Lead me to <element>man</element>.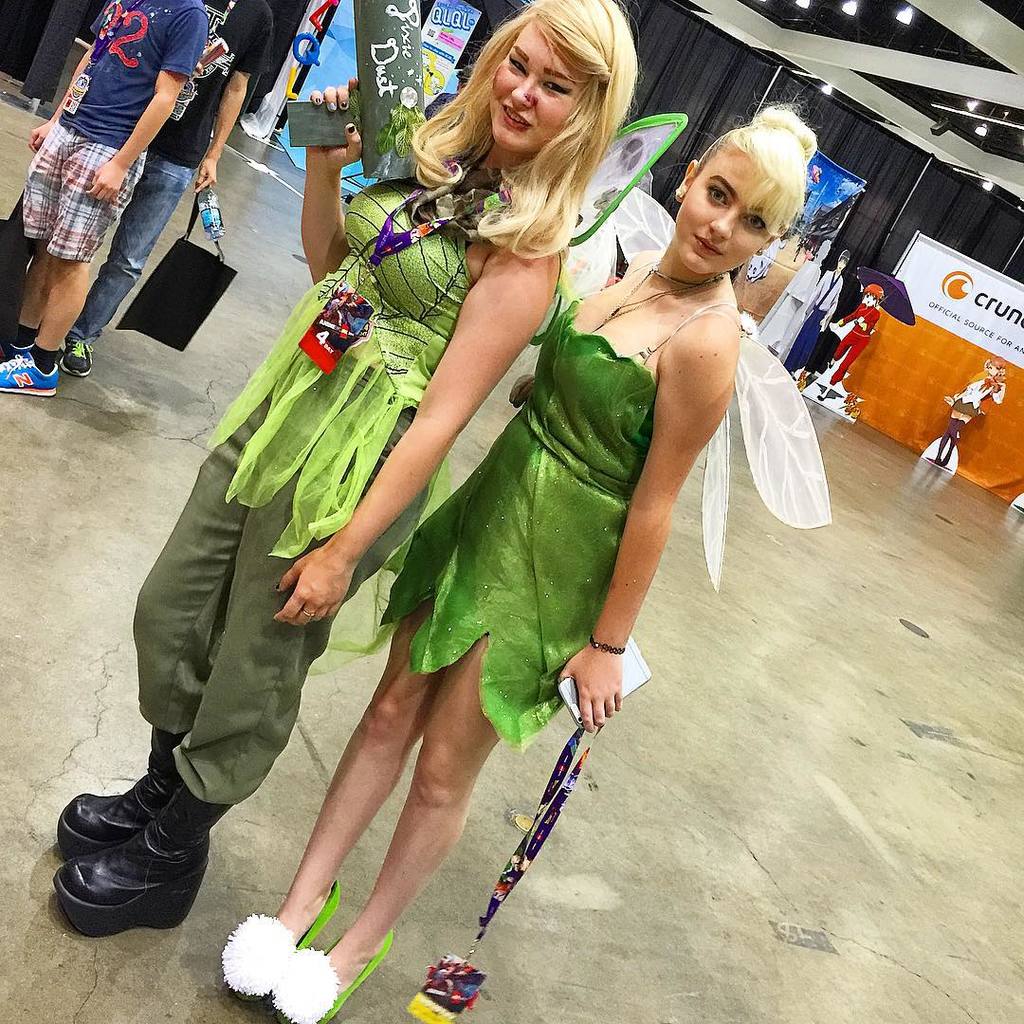
Lead to [0,0,208,398].
